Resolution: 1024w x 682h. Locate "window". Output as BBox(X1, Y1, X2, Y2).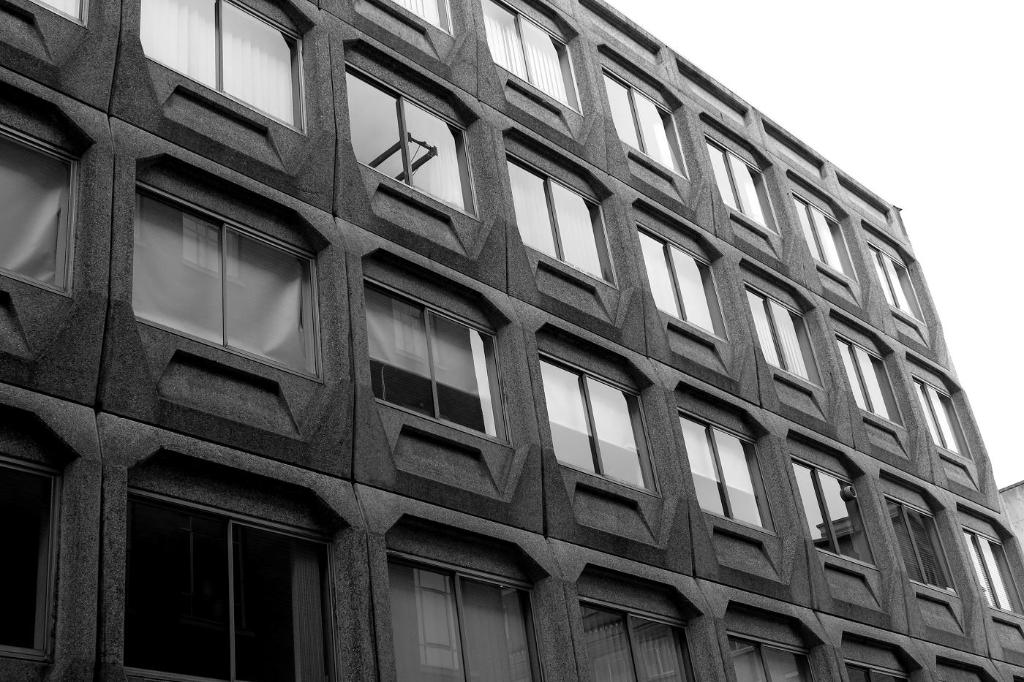
BBox(745, 286, 824, 384).
